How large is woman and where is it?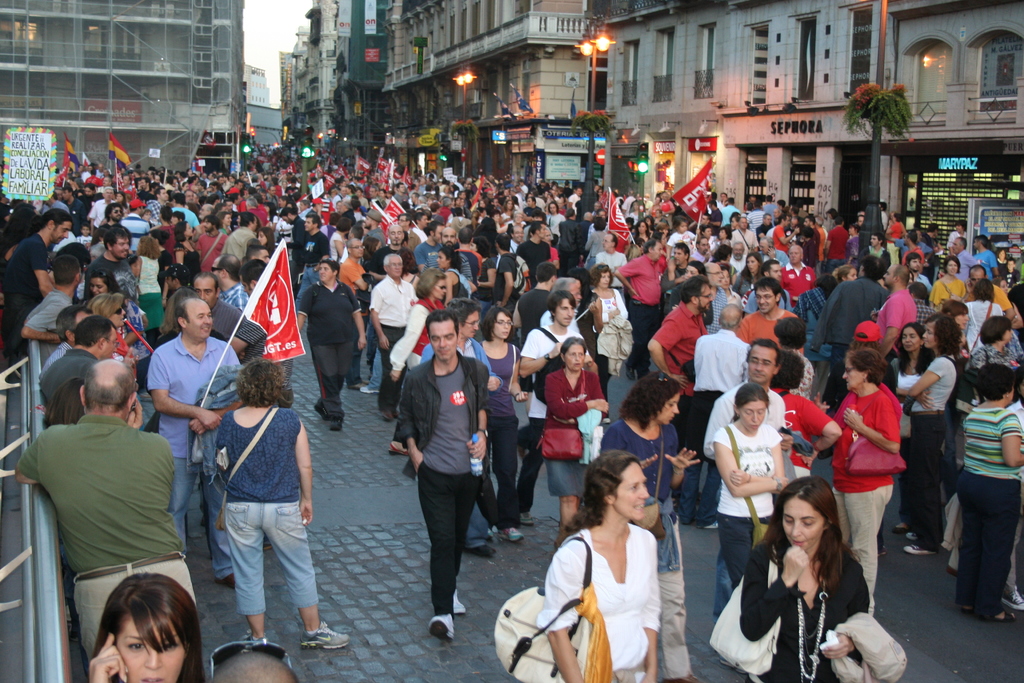
Bounding box: (x1=585, y1=217, x2=607, y2=271).
